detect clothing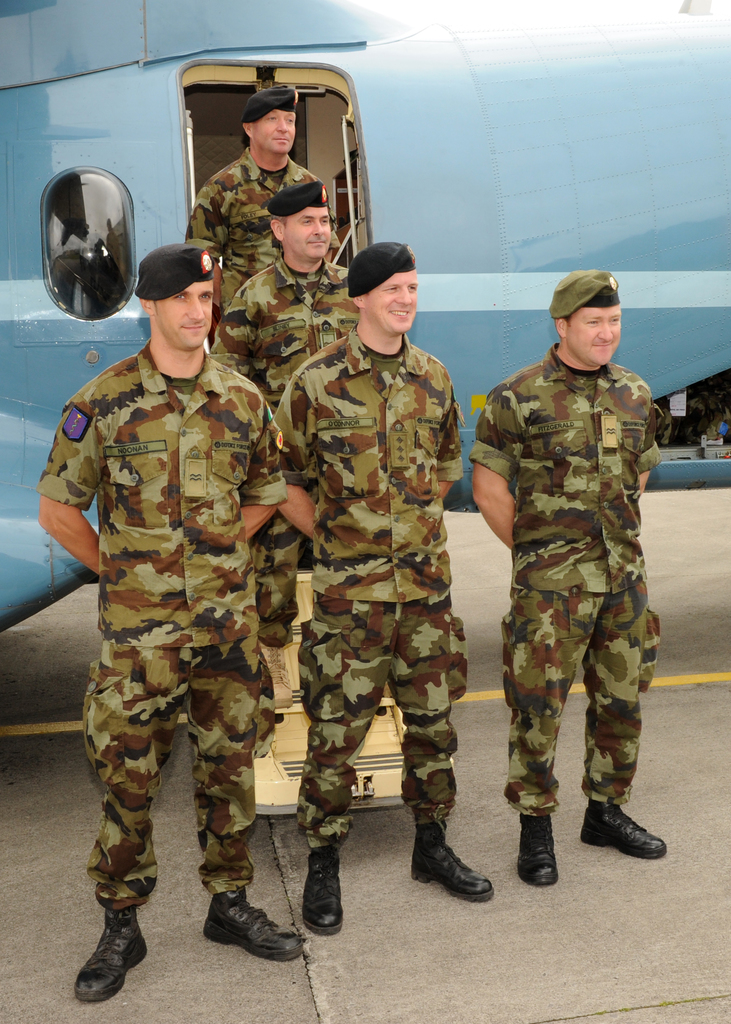
<bbox>204, 259, 362, 650</bbox>
